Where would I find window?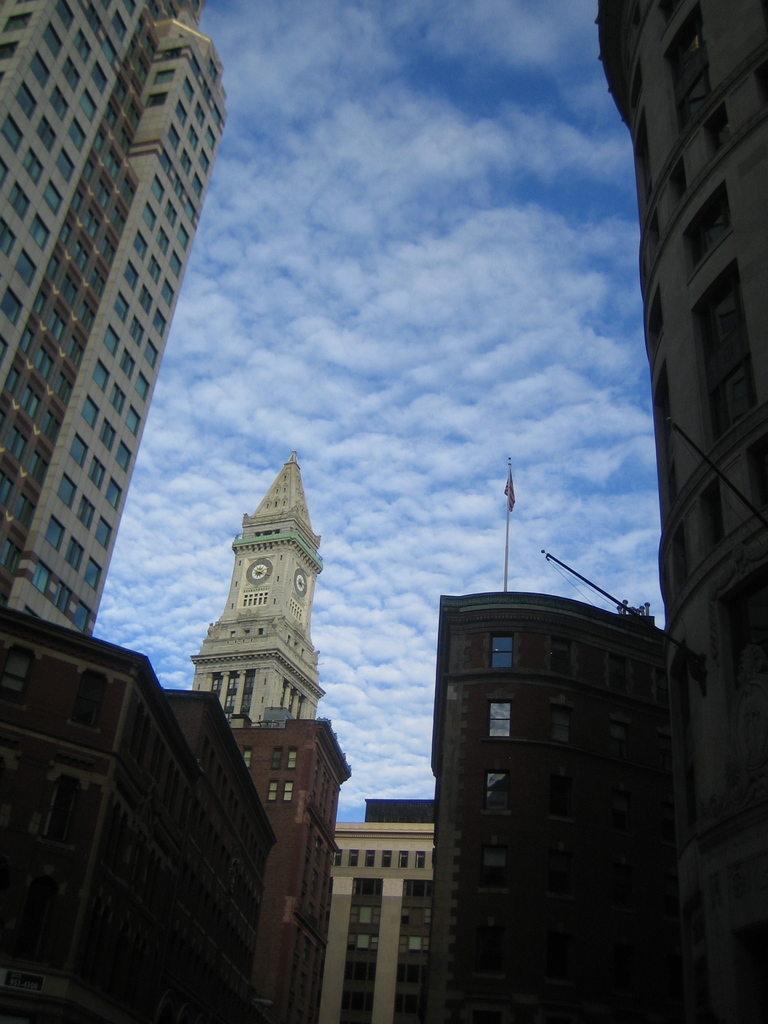
At rect(346, 848, 359, 867).
